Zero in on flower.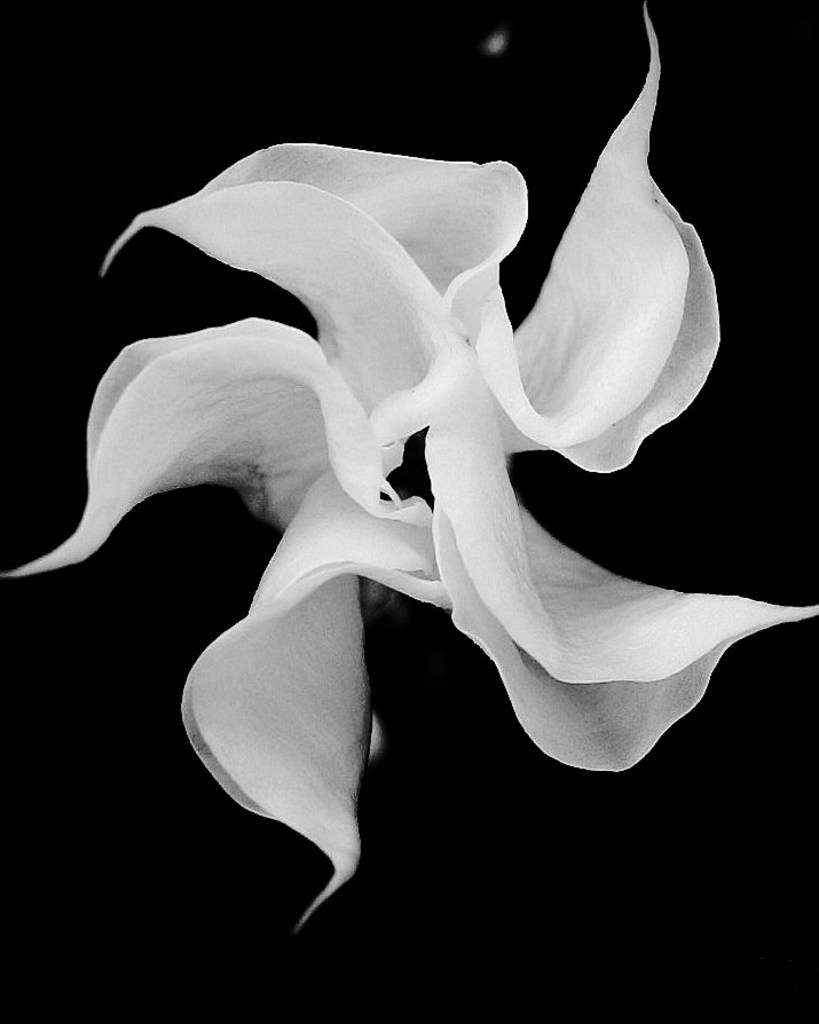
Zeroed in: 53, 34, 751, 891.
